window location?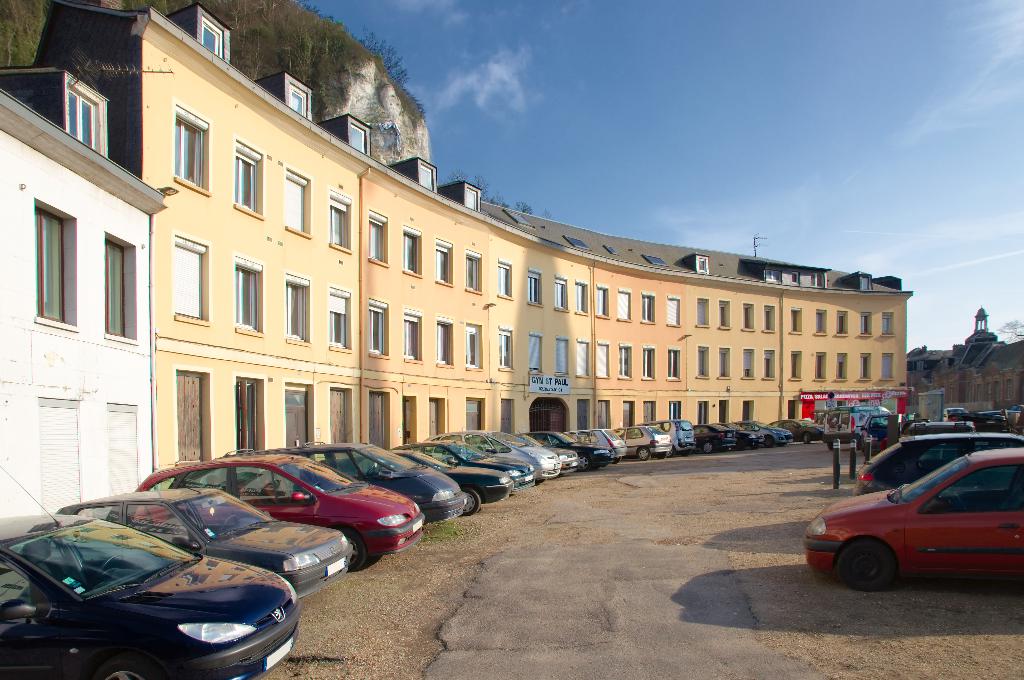
{"left": 835, "top": 312, "right": 845, "bottom": 334}
